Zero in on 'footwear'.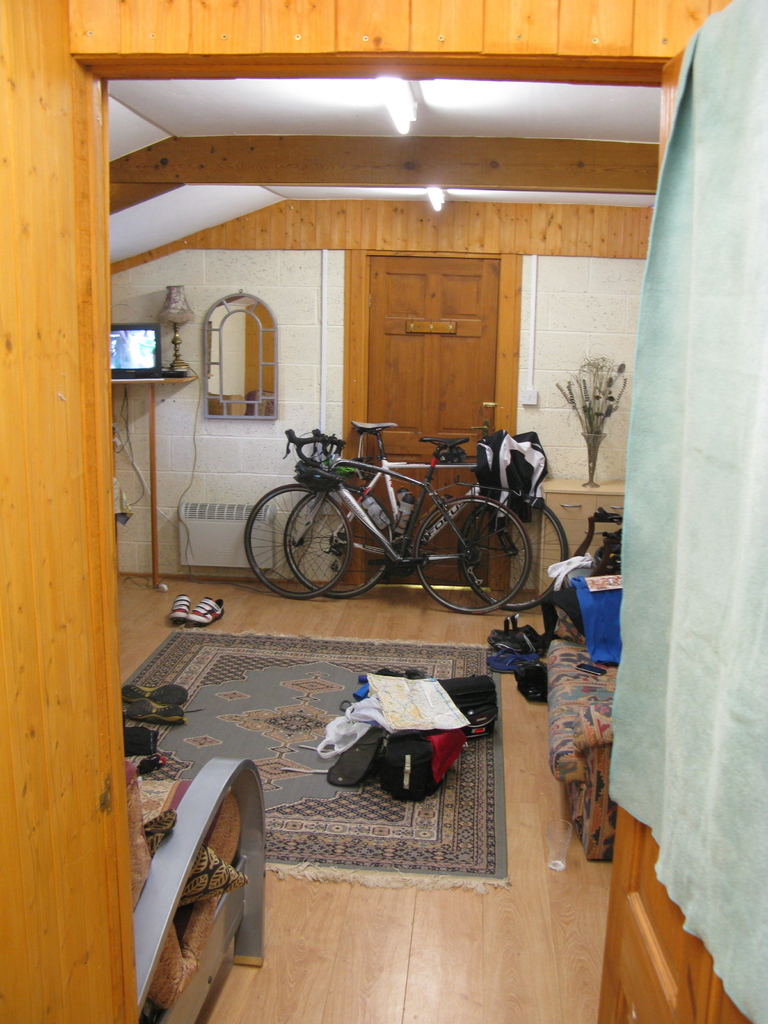
Zeroed in: <box>122,700,184,728</box>.
